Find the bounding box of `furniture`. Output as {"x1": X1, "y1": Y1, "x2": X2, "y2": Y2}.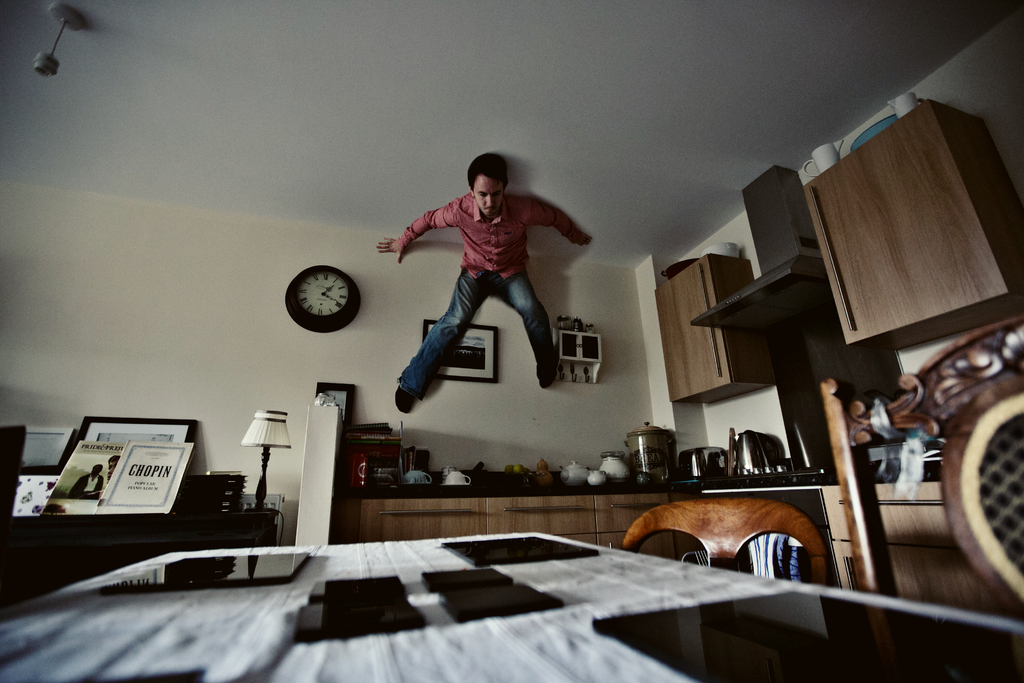
{"x1": 0, "y1": 529, "x2": 1023, "y2": 682}.
